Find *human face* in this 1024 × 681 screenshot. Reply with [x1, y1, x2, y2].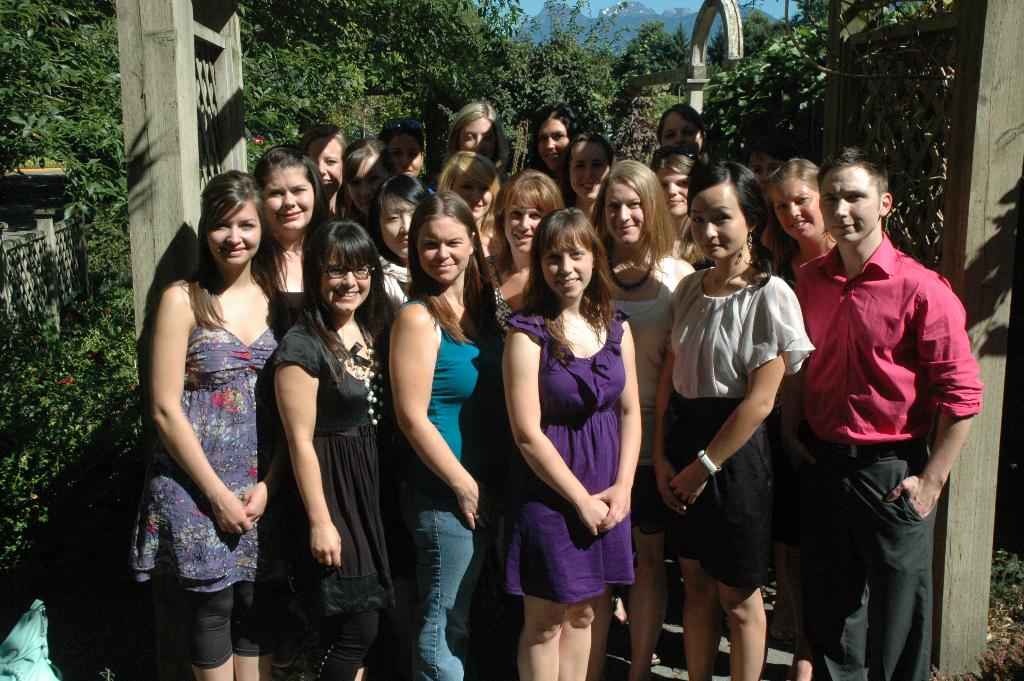
[376, 187, 426, 262].
